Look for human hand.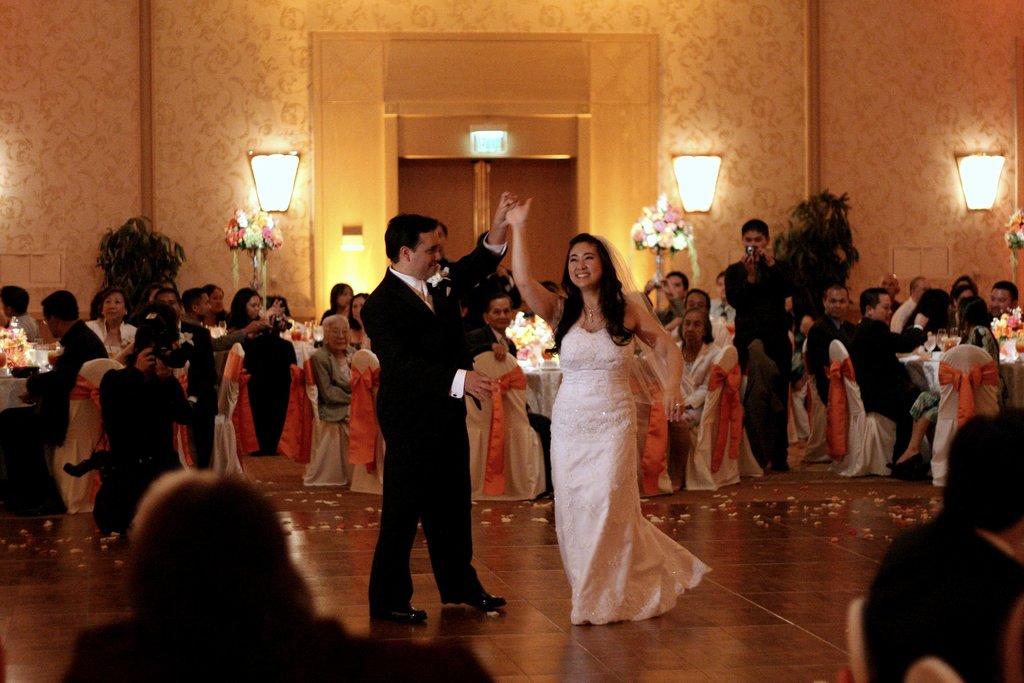
Found: 911, 311, 929, 331.
